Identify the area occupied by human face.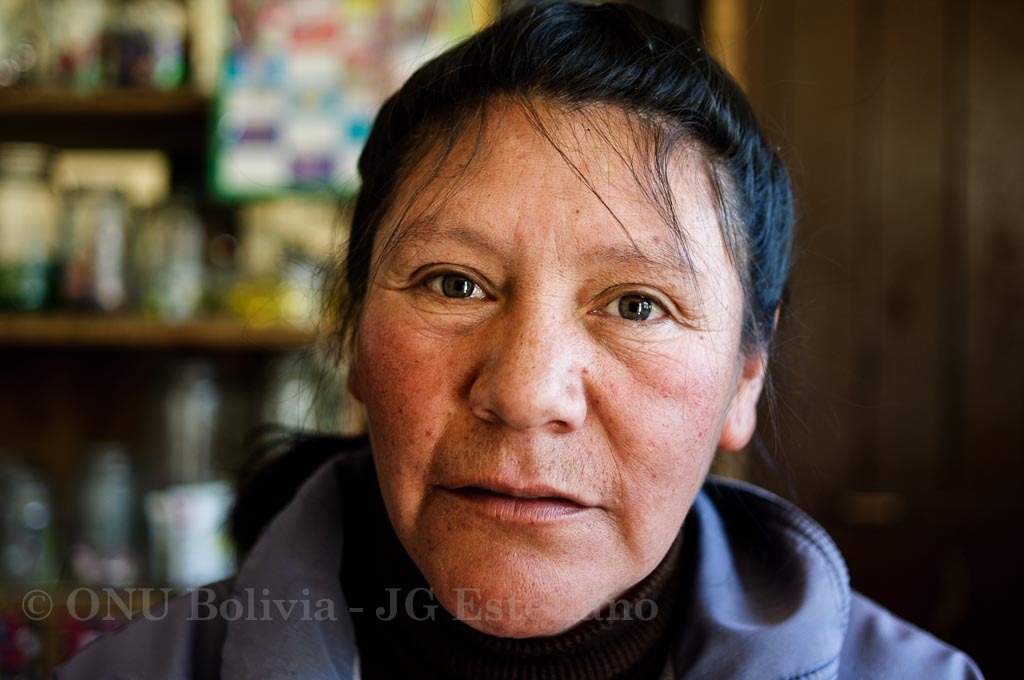
Area: select_region(360, 92, 744, 641).
